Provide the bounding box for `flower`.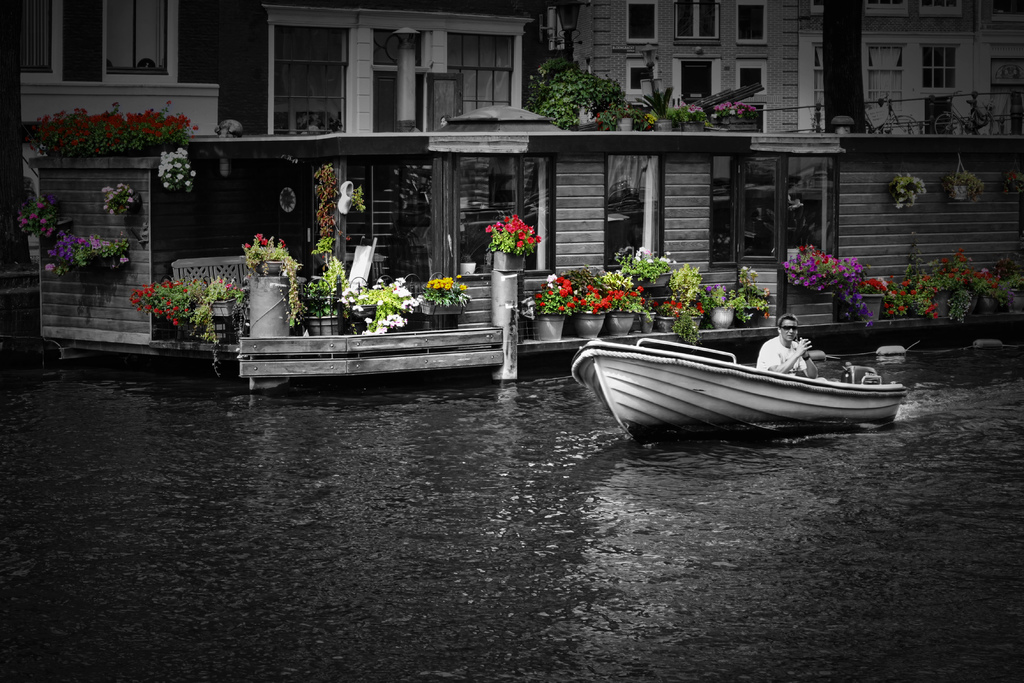
{"x1": 127, "y1": 278, "x2": 234, "y2": 327}.
